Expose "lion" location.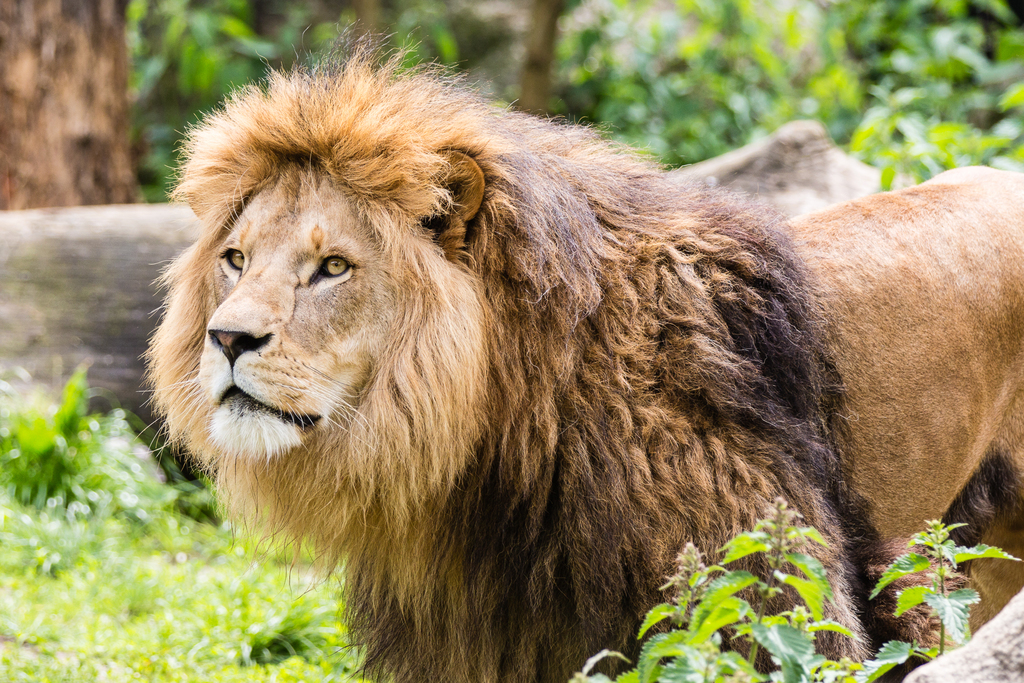
Exposed at region(134, 18, 1023, 682).
